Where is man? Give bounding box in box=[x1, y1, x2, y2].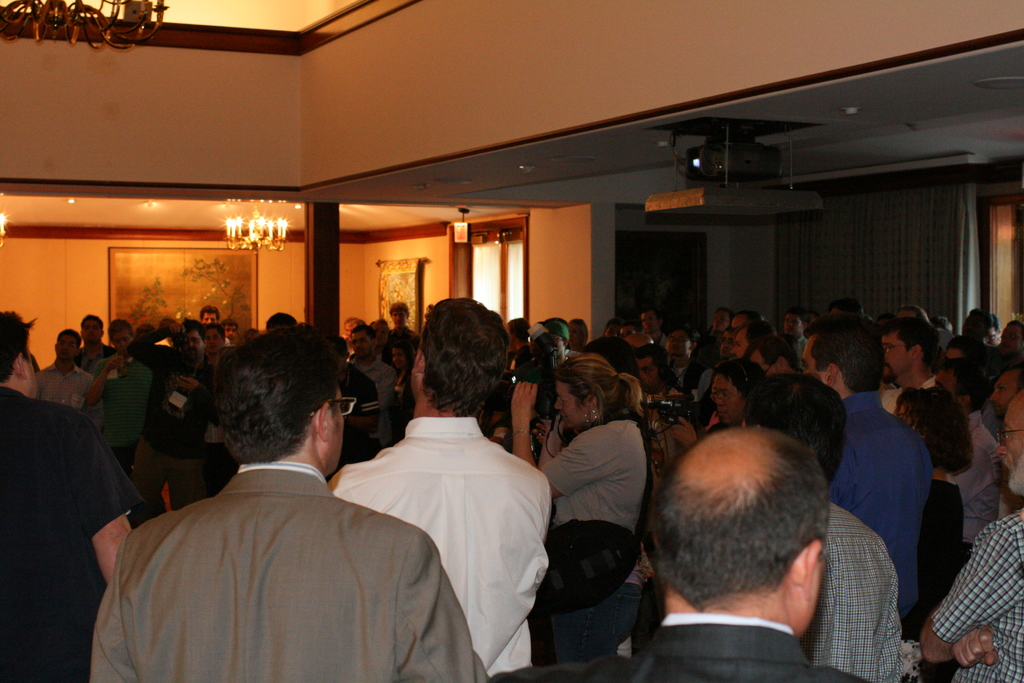
box=[785, 308, 931, 651].
